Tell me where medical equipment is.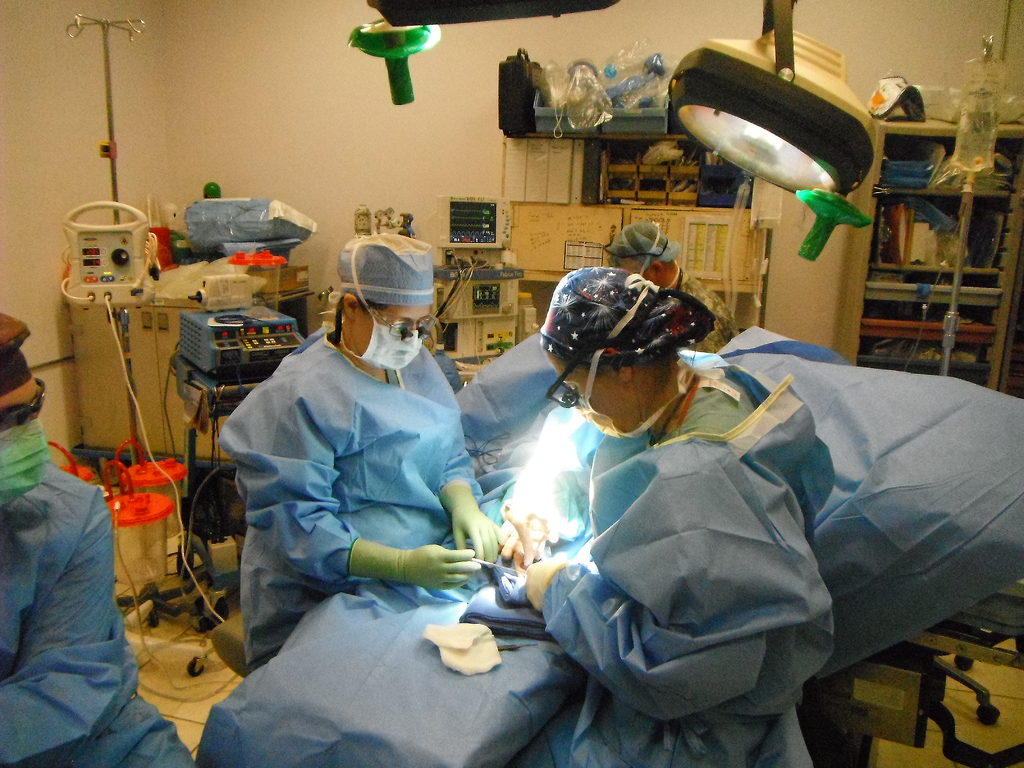
medical equipment is at 110/434/186/537.
